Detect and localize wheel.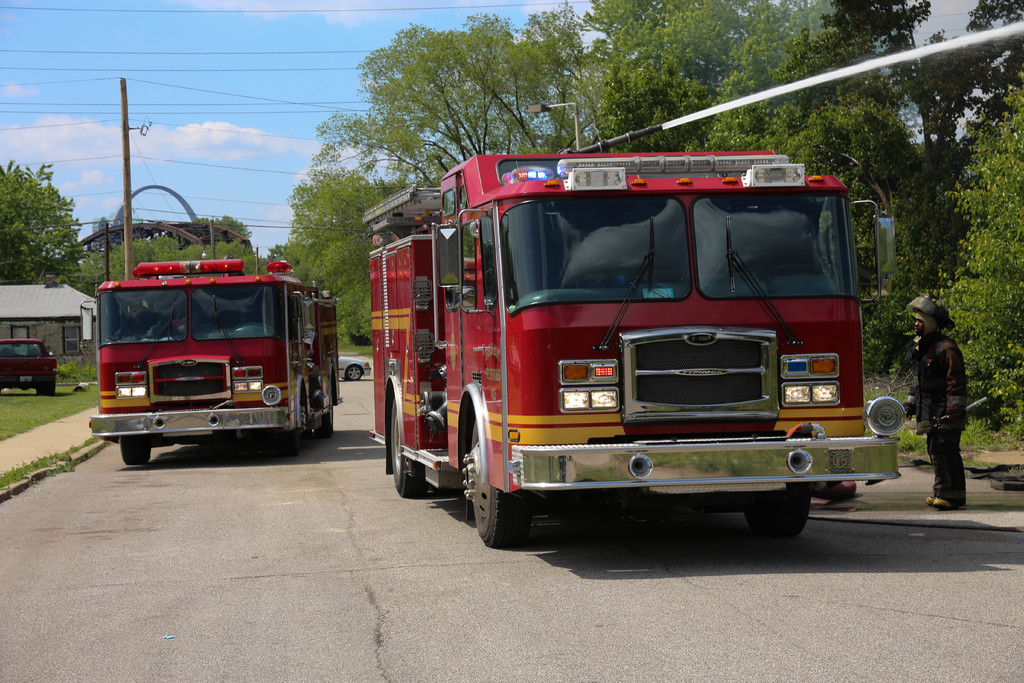
Localized at (35, 379, 58, 393).
